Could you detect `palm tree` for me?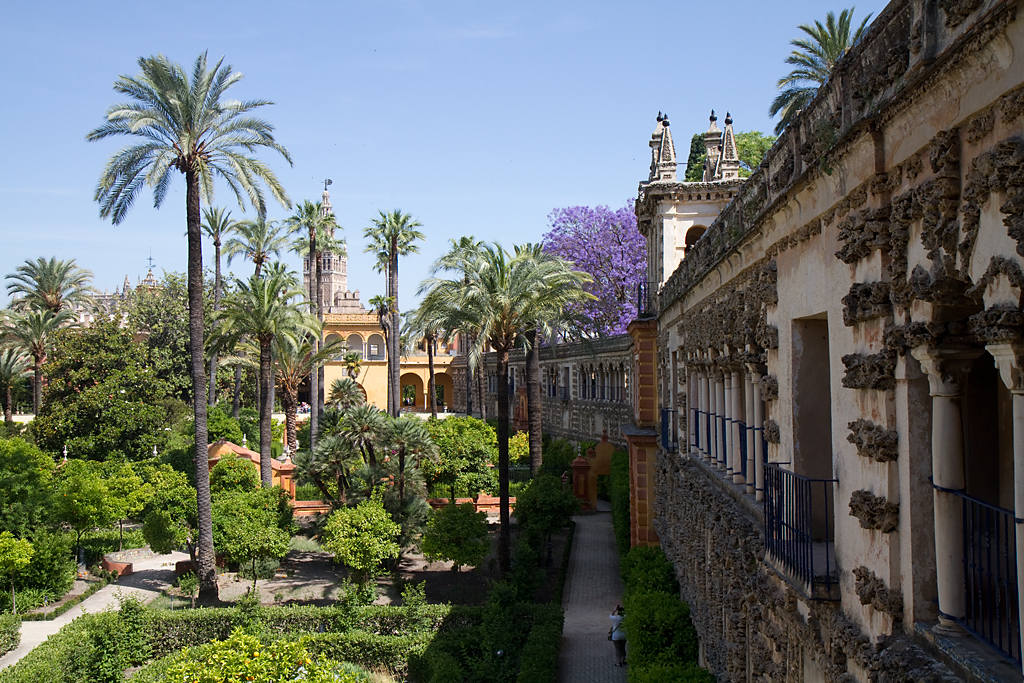
Detection result: 352,208,422,419.
